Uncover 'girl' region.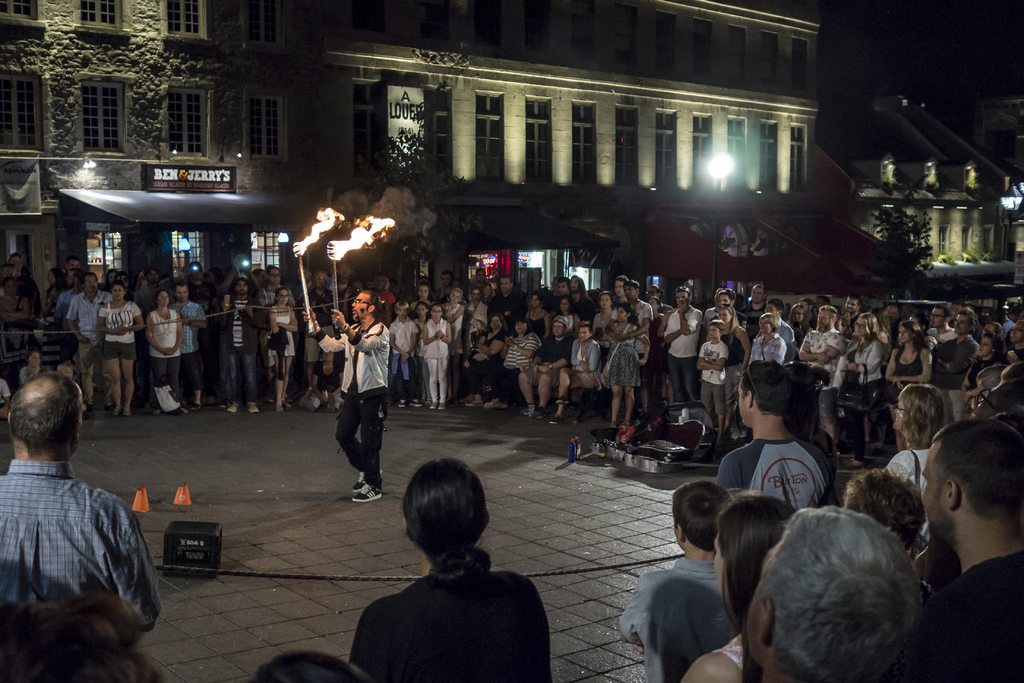
Uncovered: {"x1": 19, "y1": 347, "x2": 47, "y2": 388}.
